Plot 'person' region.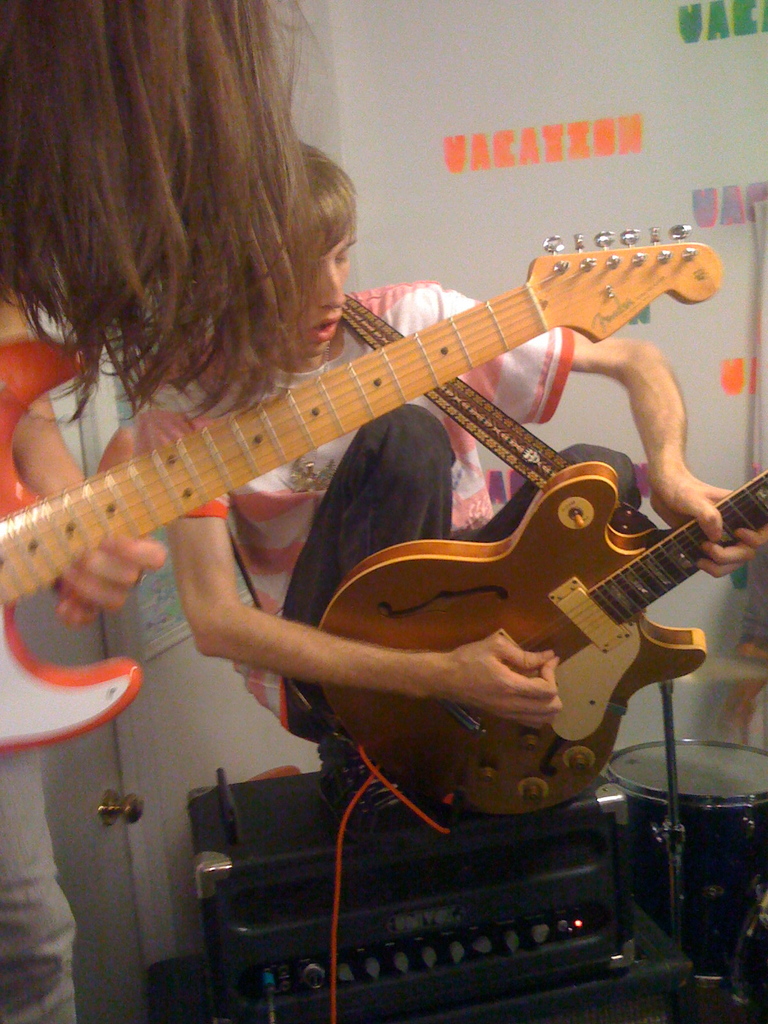
Plotted at <box>0,0,318,1023</box>.
